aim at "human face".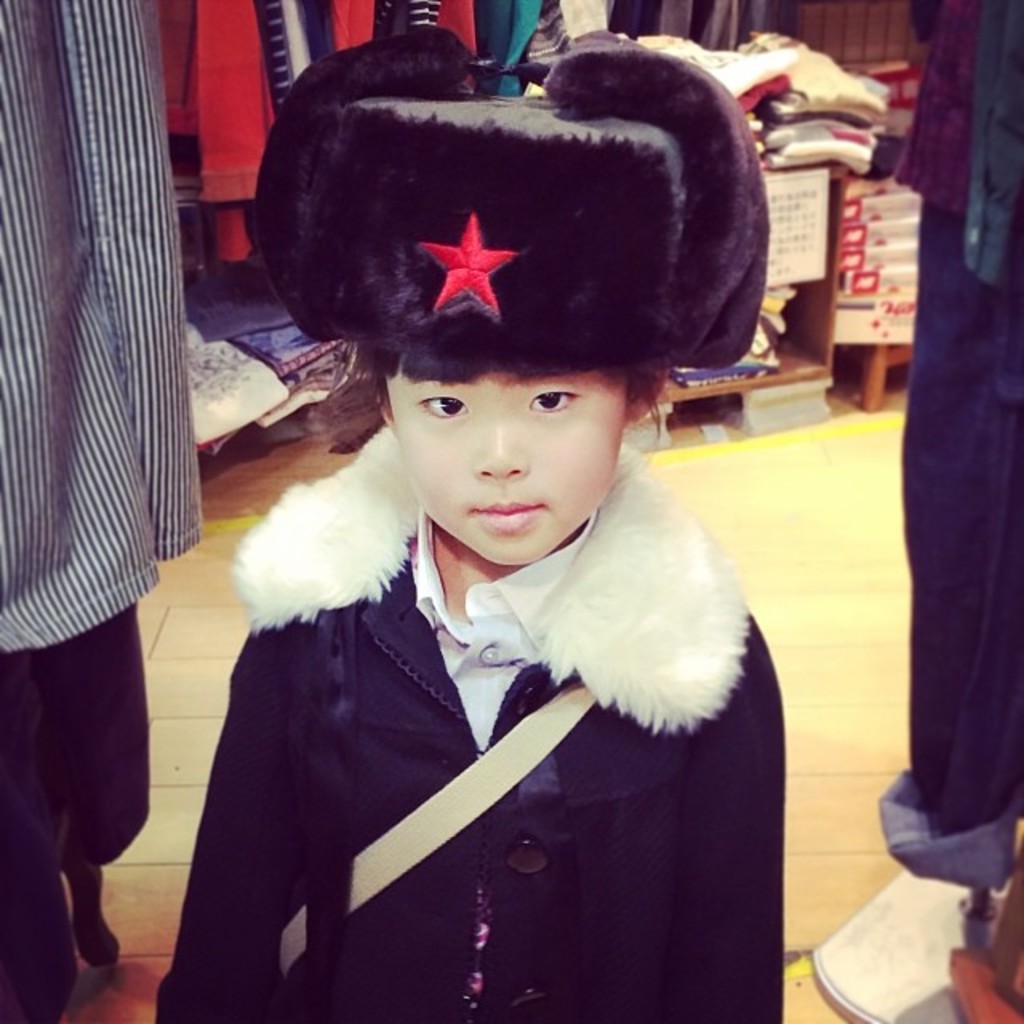
Aimed at 386 376 630 566.
